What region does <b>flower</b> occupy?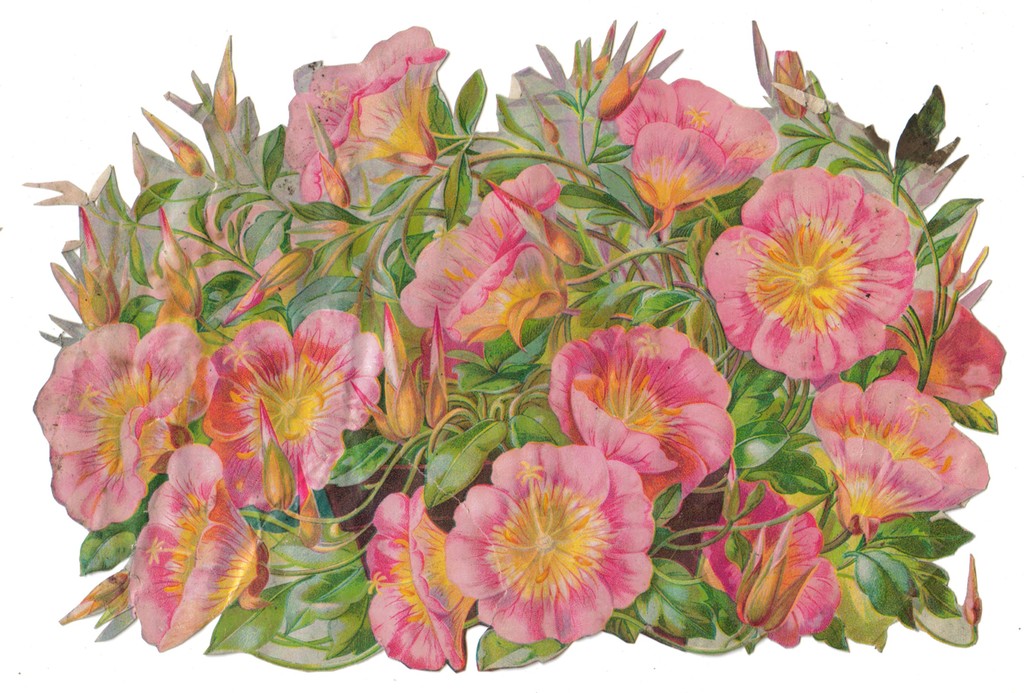
[132,440,275,654].
